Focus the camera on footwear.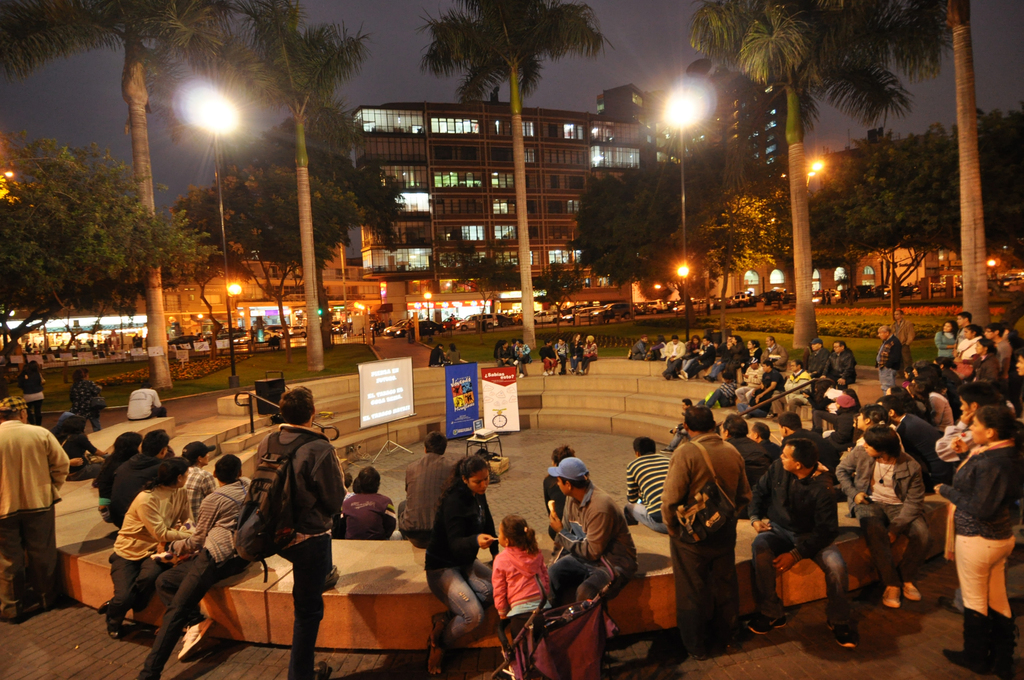
Focus region: [left=106, top=616, right=122, bottom=639].
